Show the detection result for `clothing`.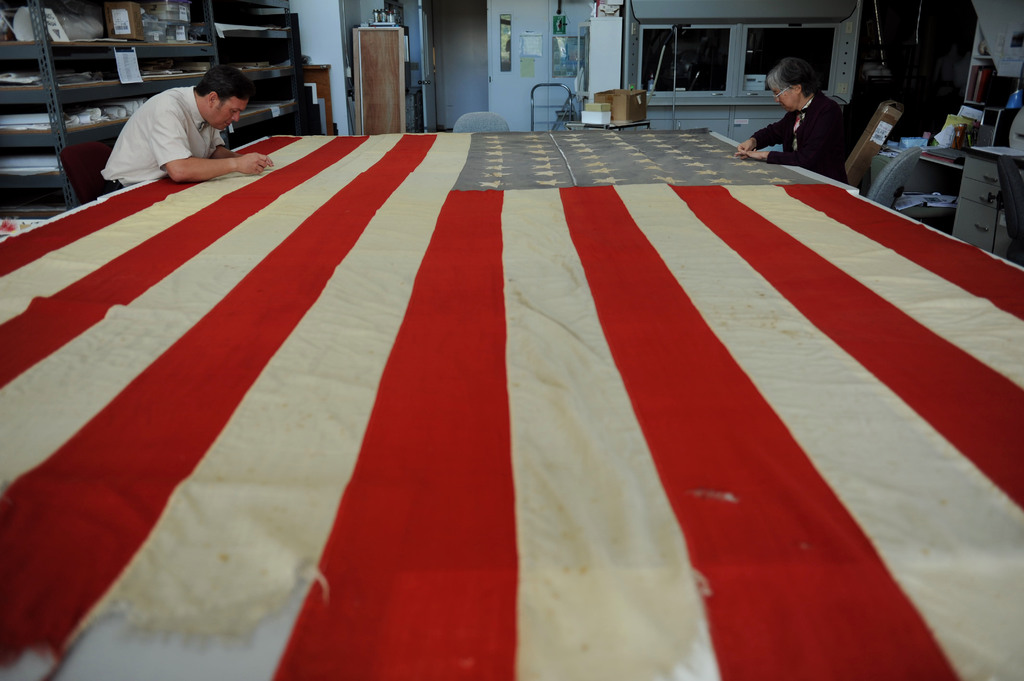
rect(758, 68, 861, 156).
